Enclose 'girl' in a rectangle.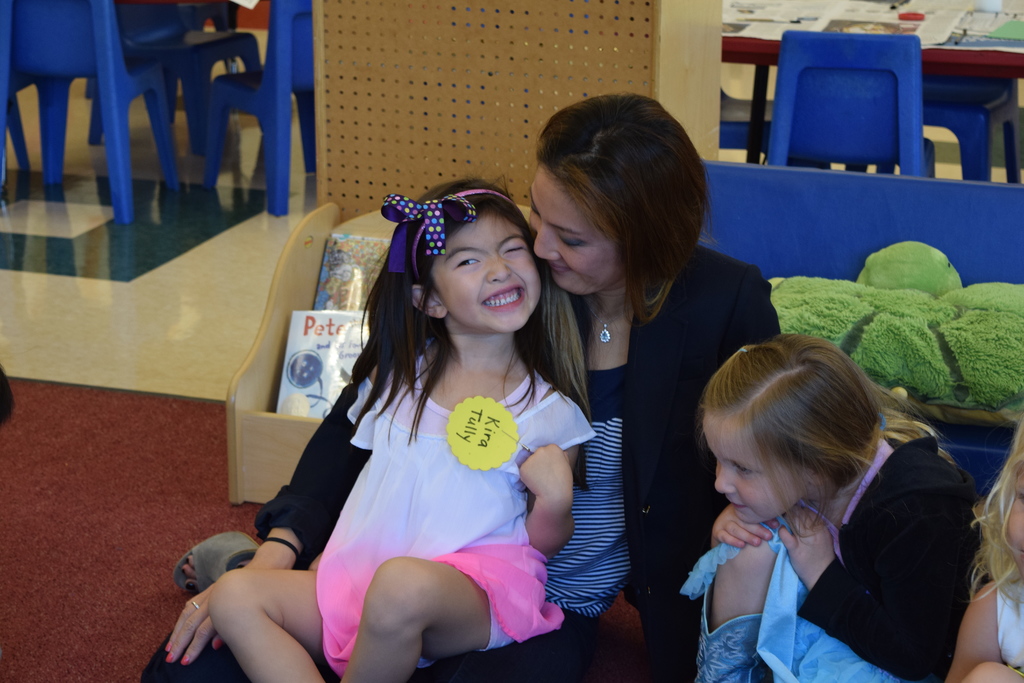
box=[210, 177, 596, 682].
